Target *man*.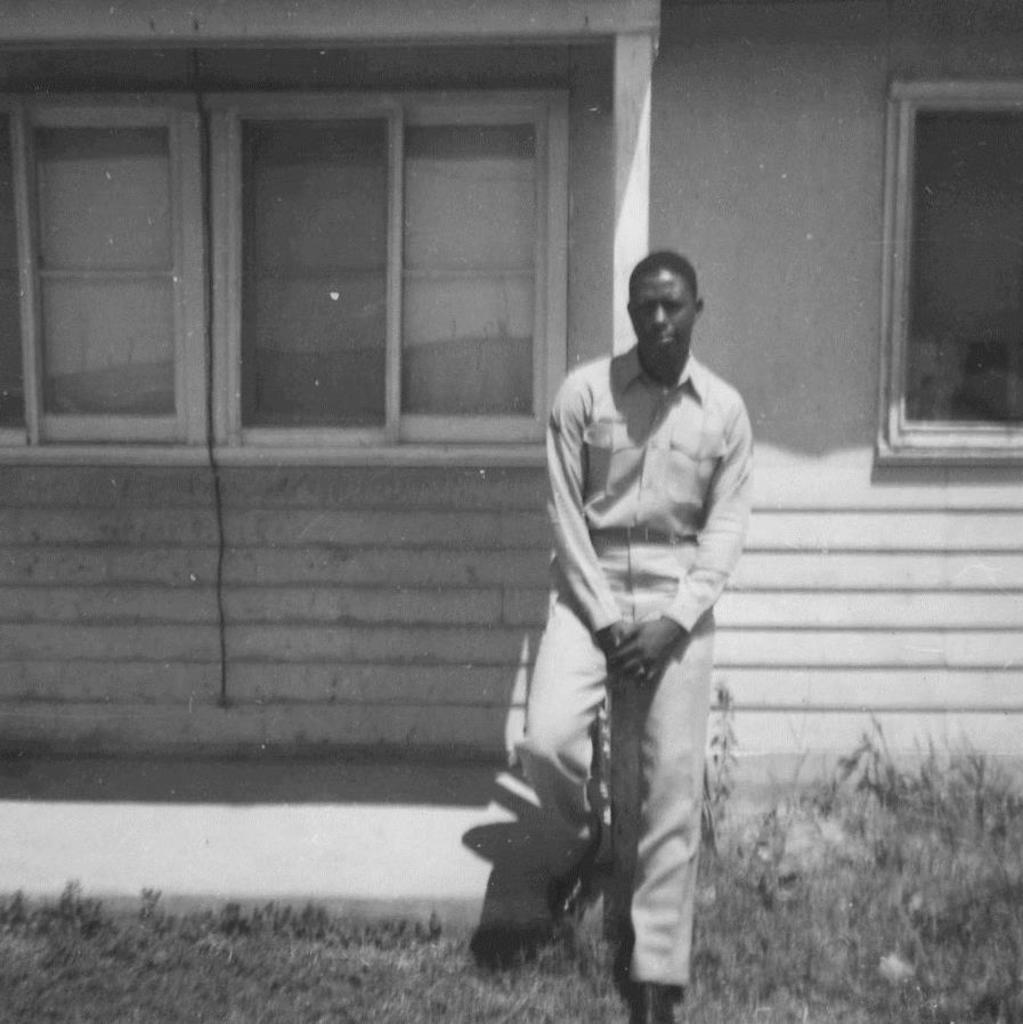
Target region: x1=479, y1=233, x2=778, y2=991.
